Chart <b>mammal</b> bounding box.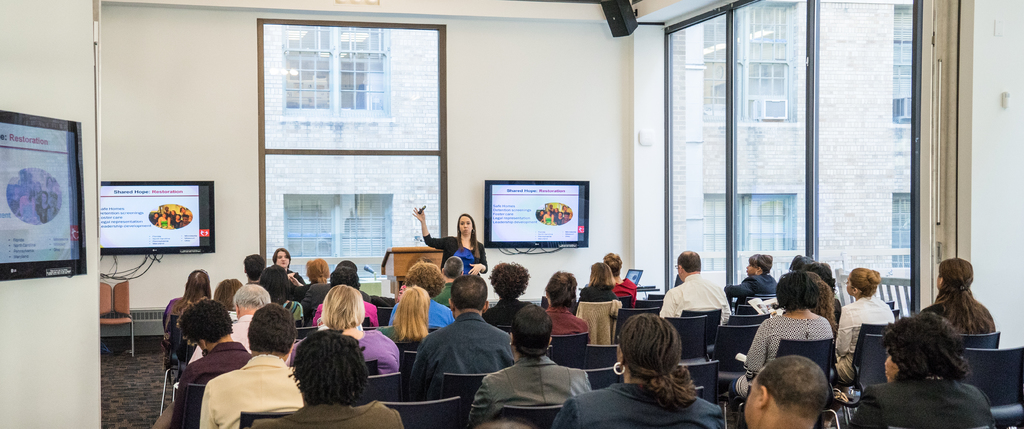
Charted: <region>273, 246, 302, 286</region>.
